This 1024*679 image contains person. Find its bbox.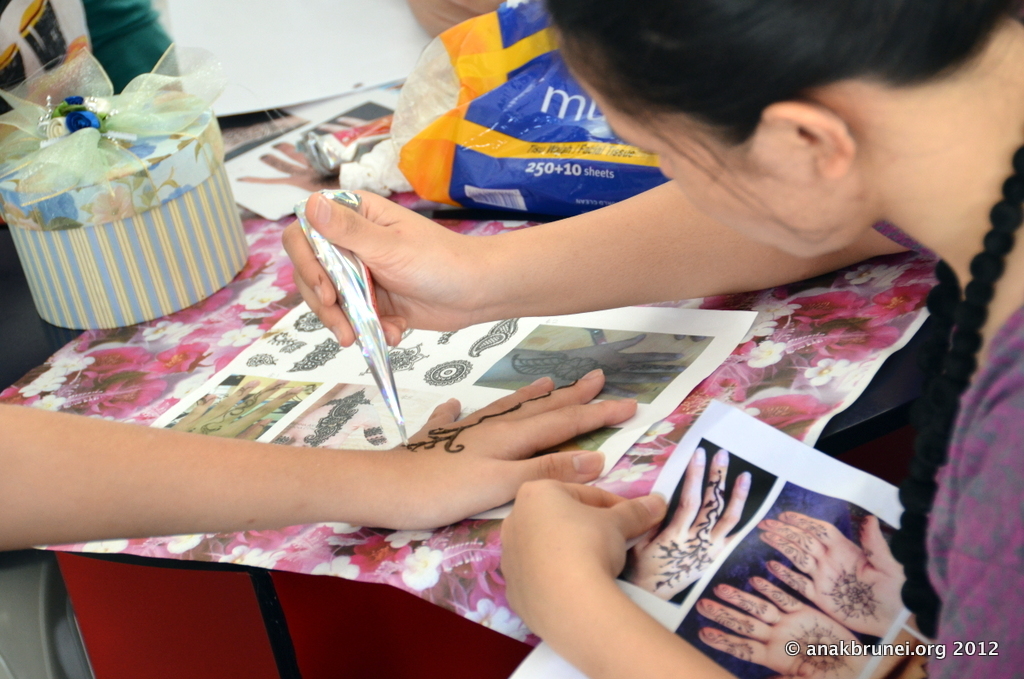
0:363:636:552.
